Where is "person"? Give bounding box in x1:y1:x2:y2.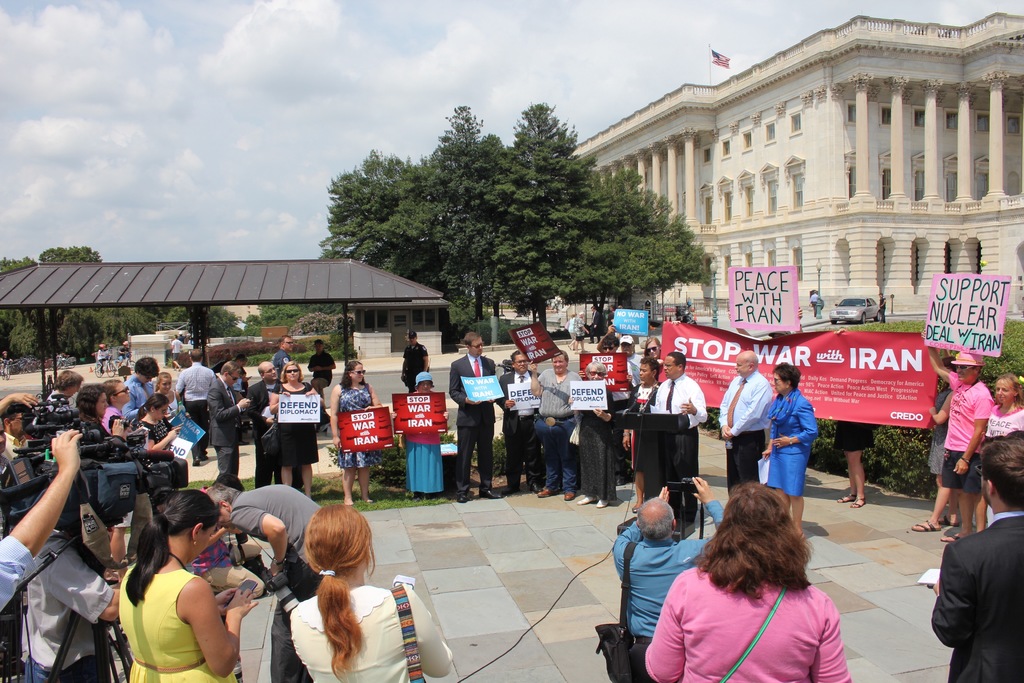
810:290:819:318.
